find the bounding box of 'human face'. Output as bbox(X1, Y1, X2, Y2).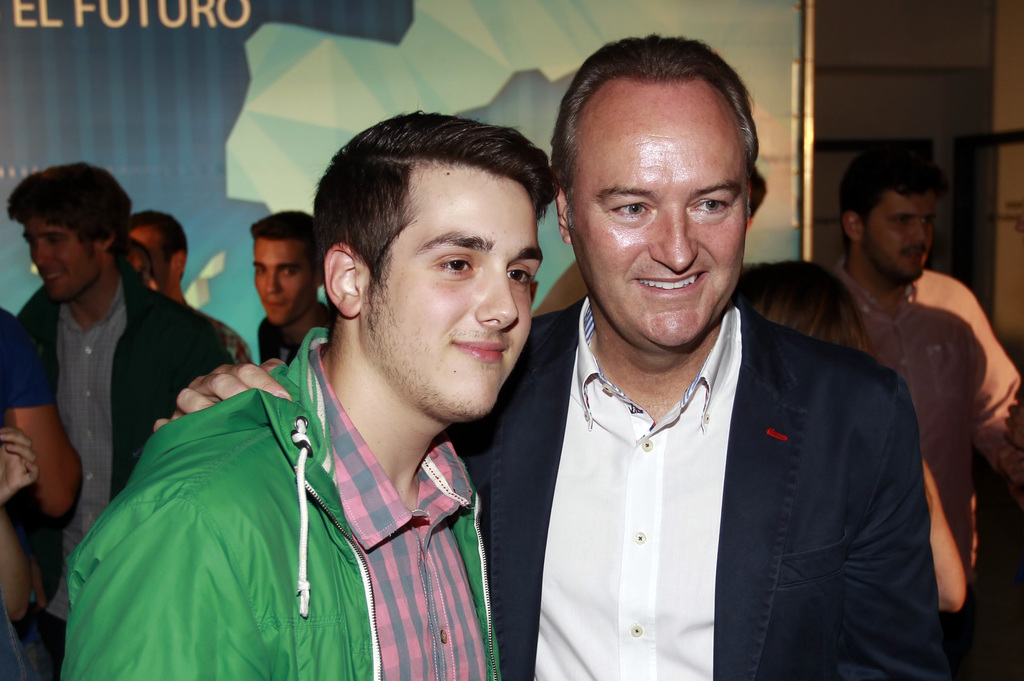
bbox(564, 85, 750, 351).
